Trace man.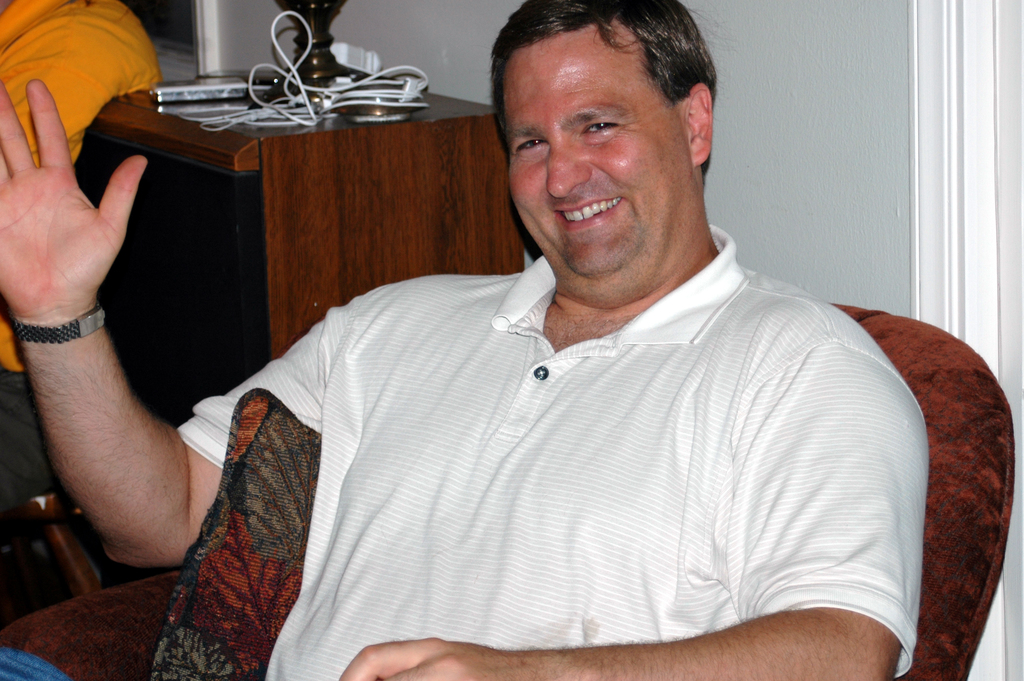
Traced to bbox(0, 0, 929, 680).
